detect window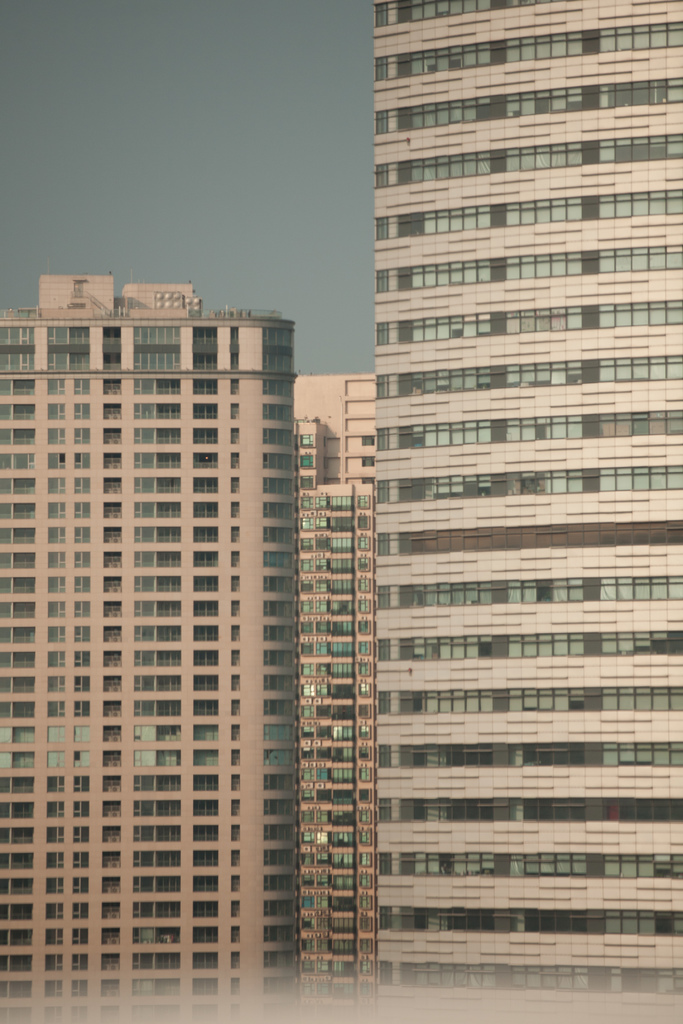
x1=48, y1=875, x2=66, y2=896
